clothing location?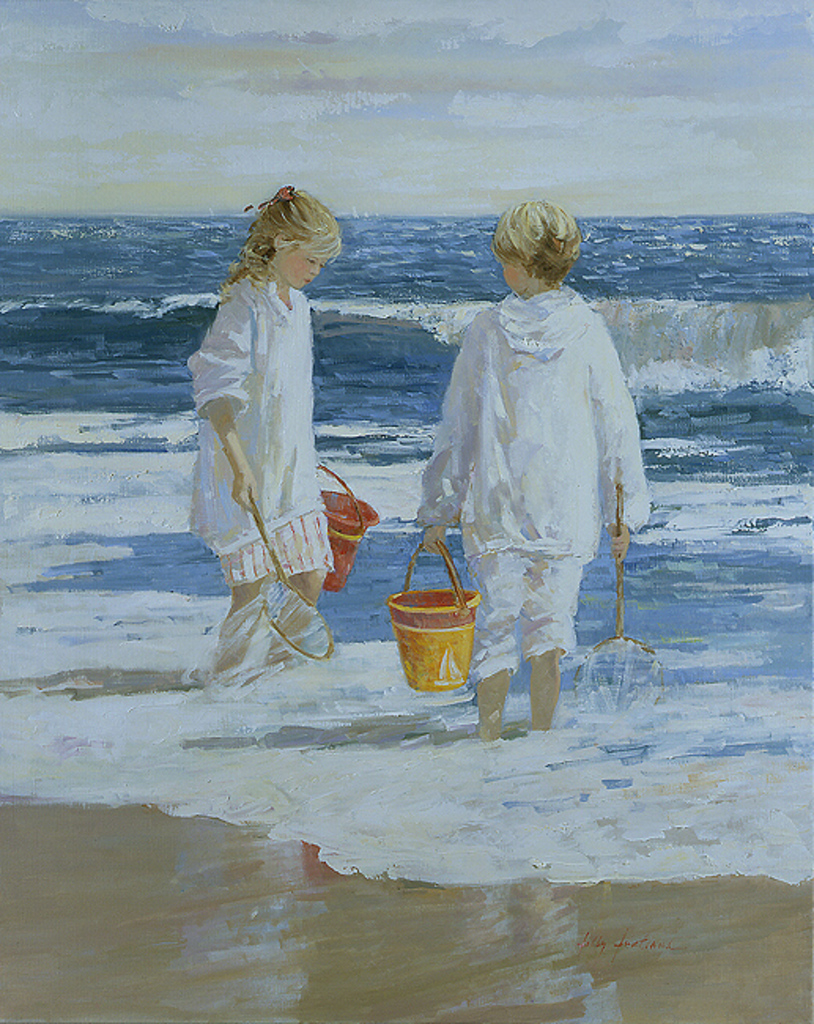
<box>425,213,644,668</box>
